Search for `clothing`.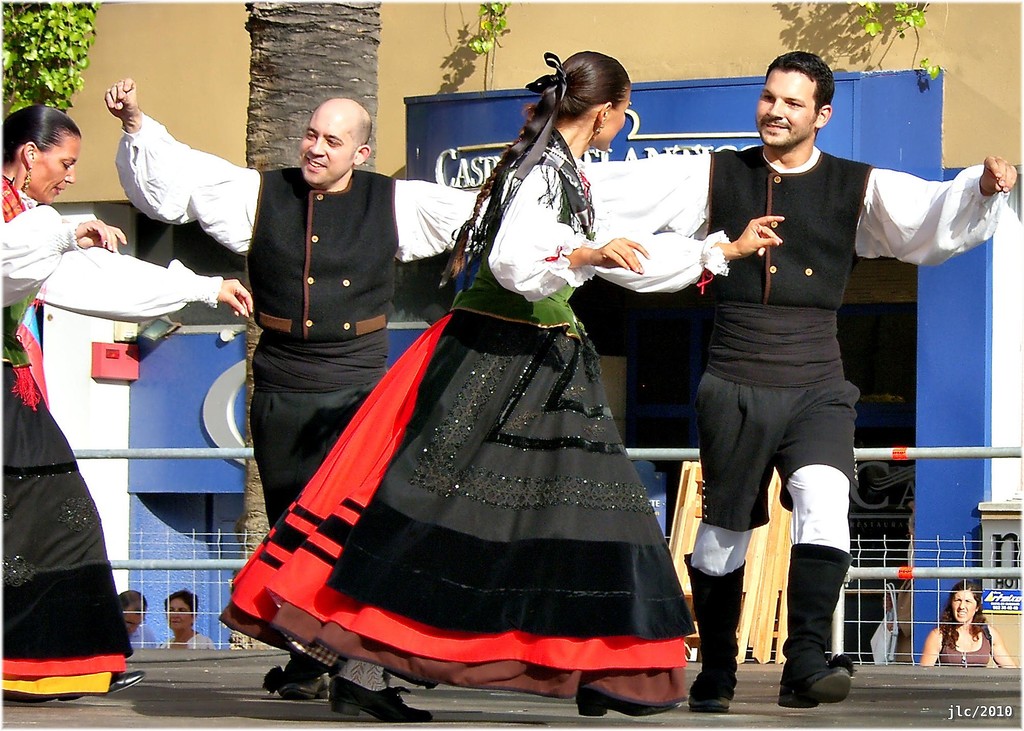
Found at bbox=[1, 173, 223, 694].
